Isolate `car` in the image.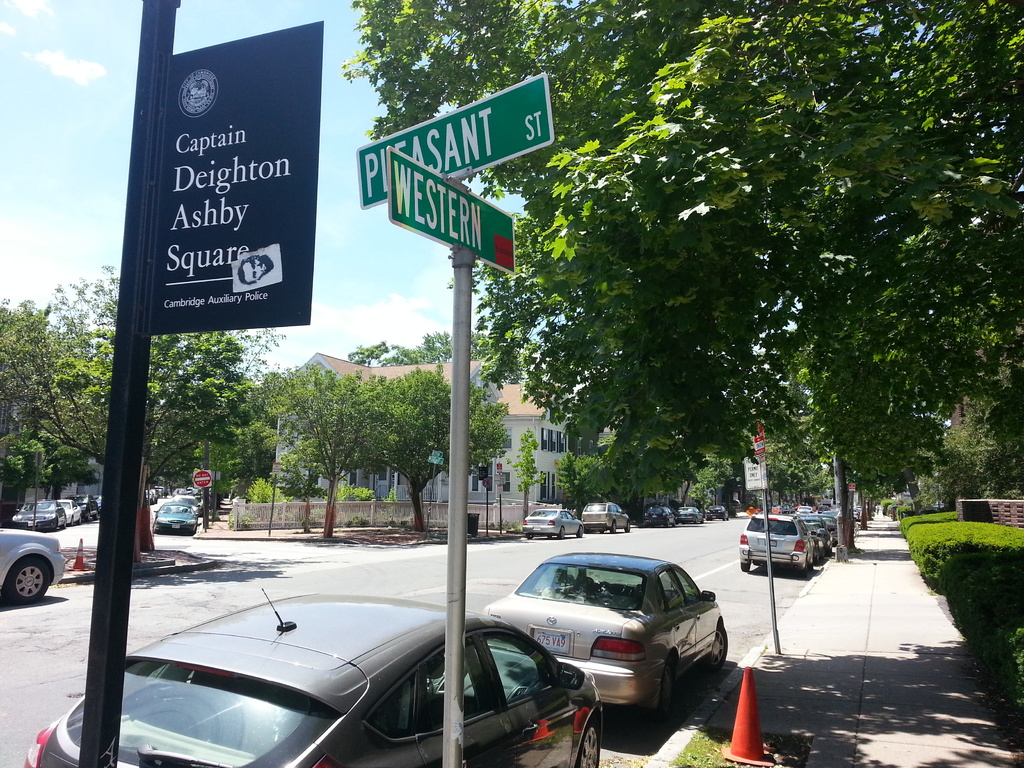
Isolated region: {"left": 642, "top": 505, "right": 676, "bottom": 529}.
